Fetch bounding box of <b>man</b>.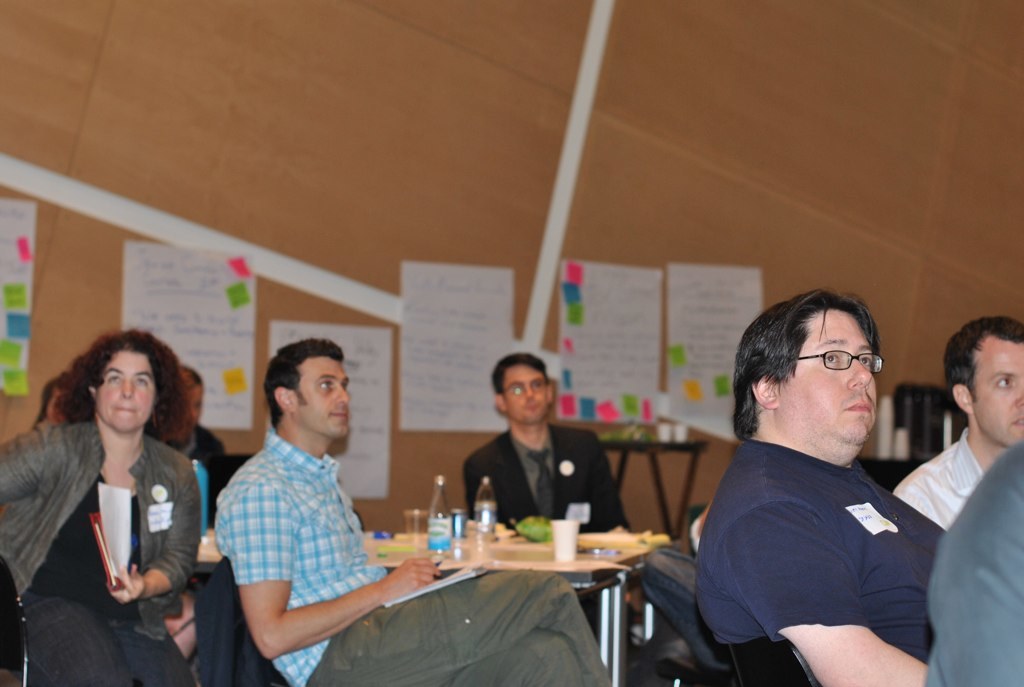
Bbox: x1=213, y1=337, x2=612, y2=686.
